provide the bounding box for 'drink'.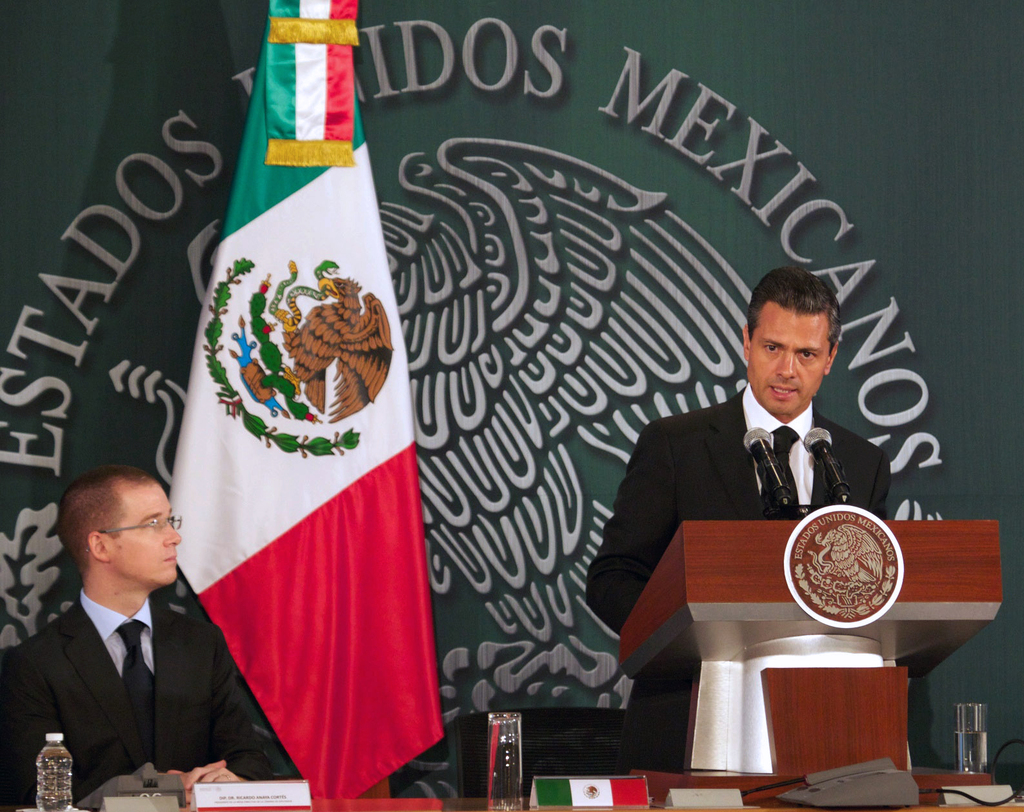
[33, 742, 70, 809].
